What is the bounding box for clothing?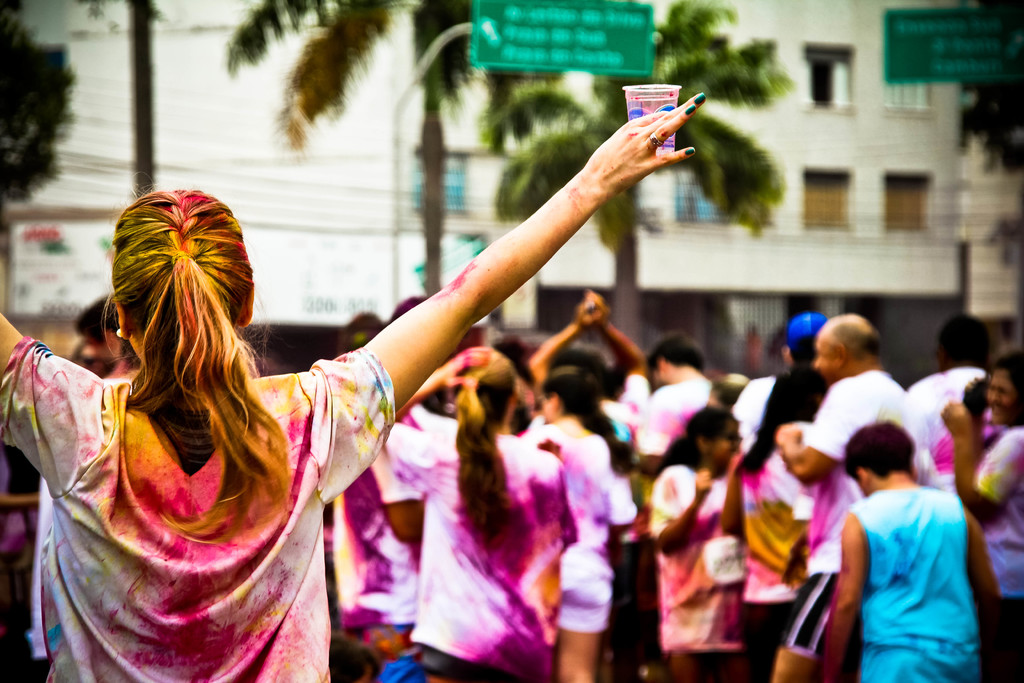
l=967, t=452, r=1023, b=632.
